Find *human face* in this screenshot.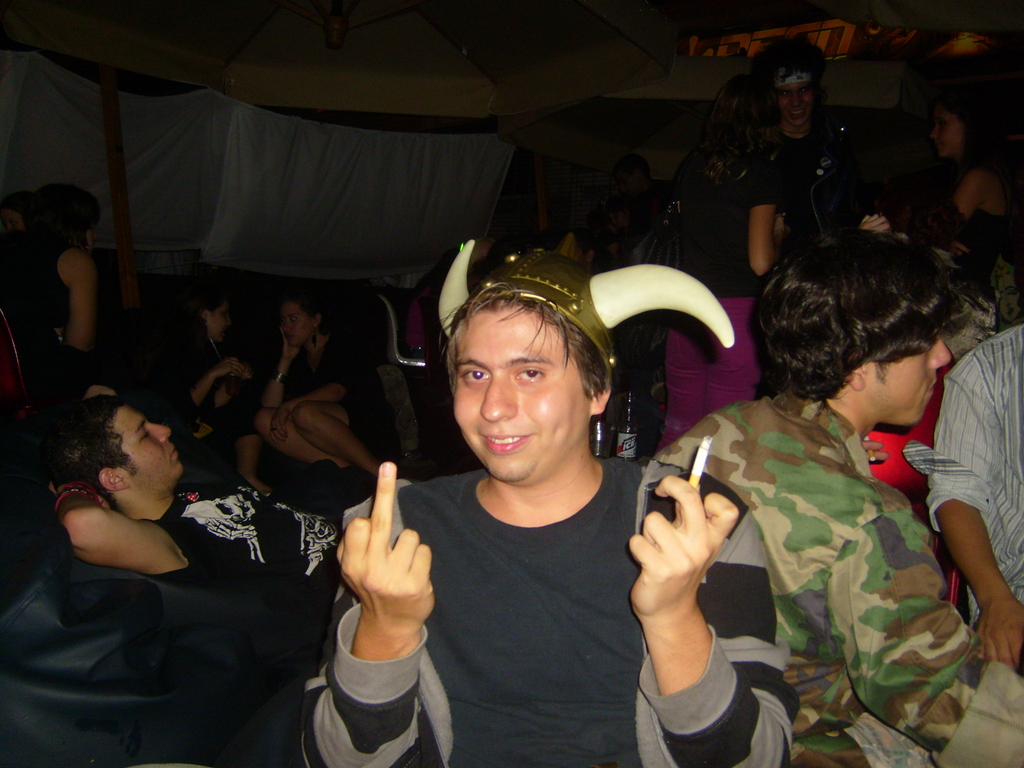
The bounding box for *human face* is bbox=(117, 410, 186, 484).
